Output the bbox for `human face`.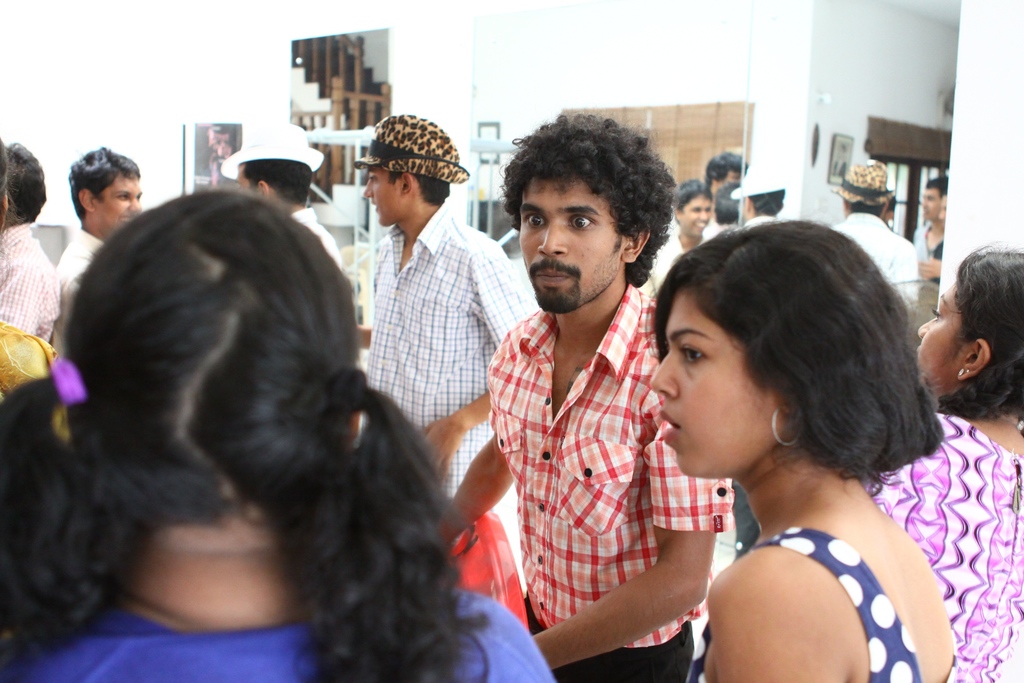
{"left": 682, "top": 194, "right": 714, "bottom": 238}.
